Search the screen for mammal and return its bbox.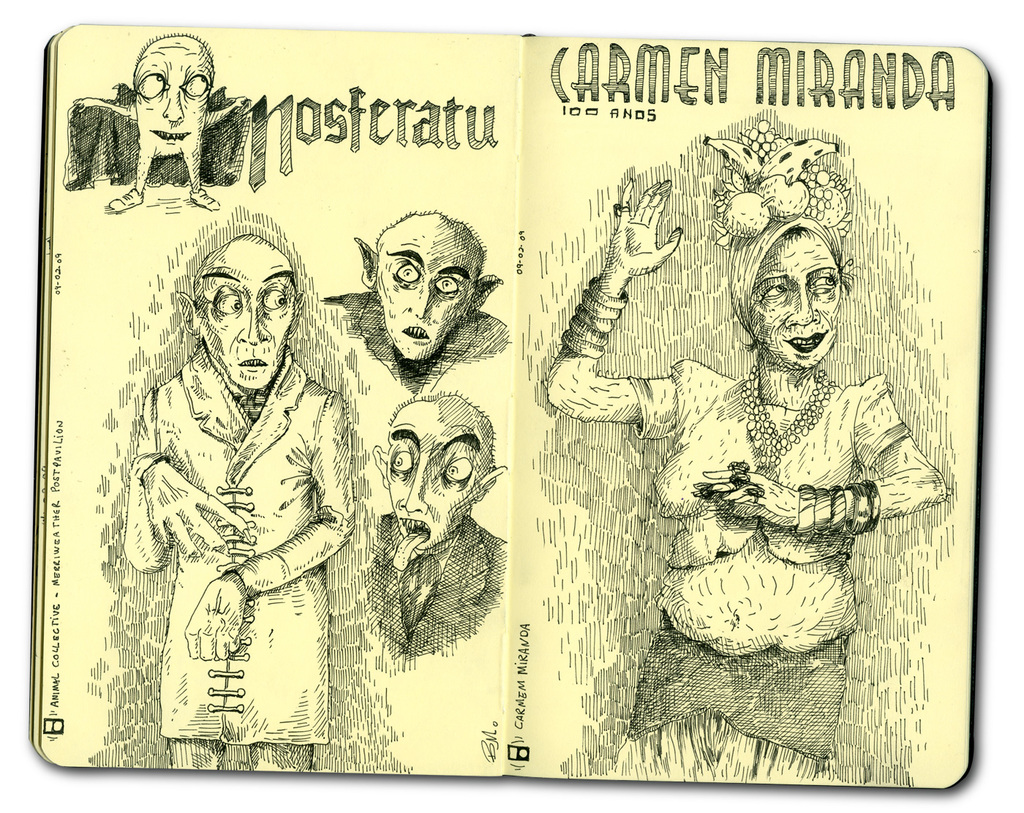
Found: 370/384/512/664.
